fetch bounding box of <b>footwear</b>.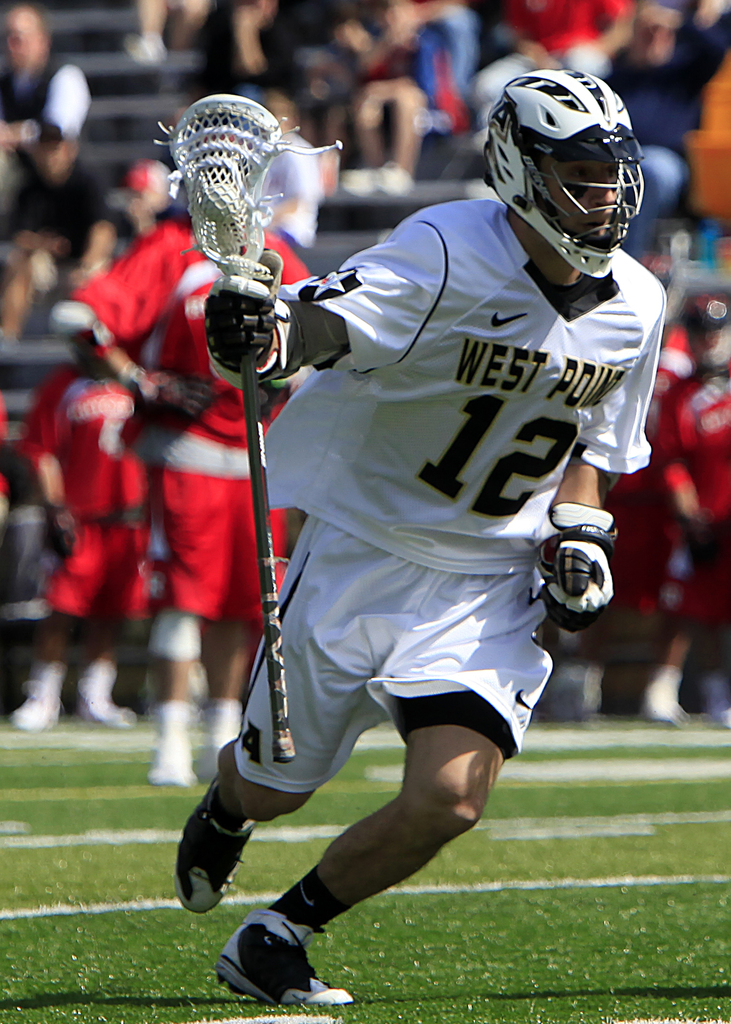
Bbox: 172,772,262,915.
